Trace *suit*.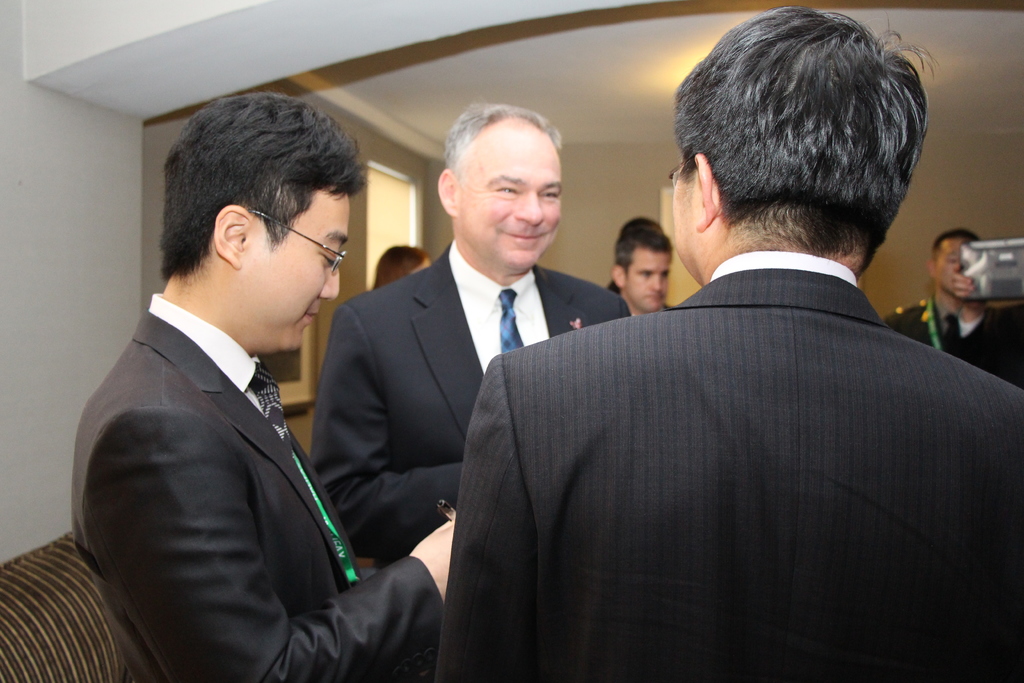
Traced to box(311, 235, 634, 572).
